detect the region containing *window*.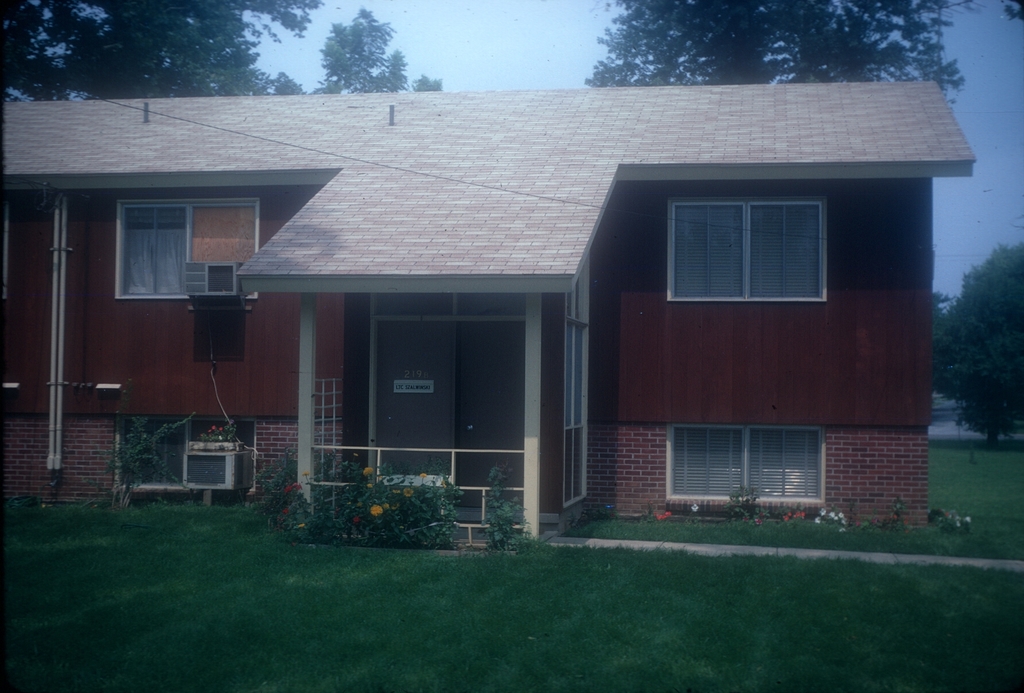
[left=671, top=425, right=822, bottom=502].
